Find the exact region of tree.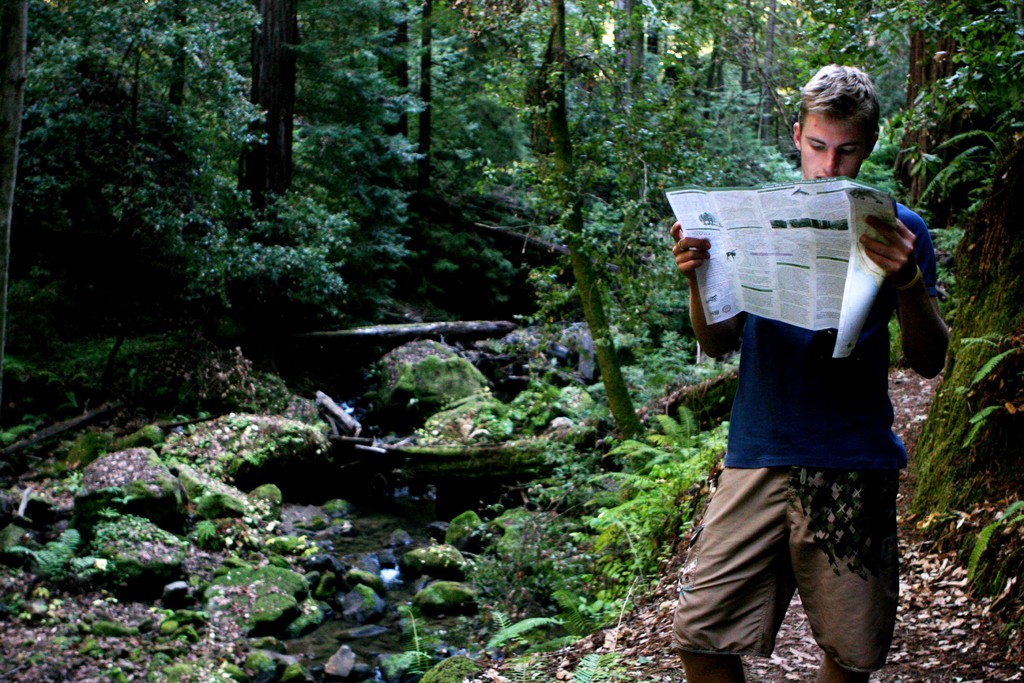
Exact region: pyautogui.locateOnScreen(906, 133, 1023, 598).
